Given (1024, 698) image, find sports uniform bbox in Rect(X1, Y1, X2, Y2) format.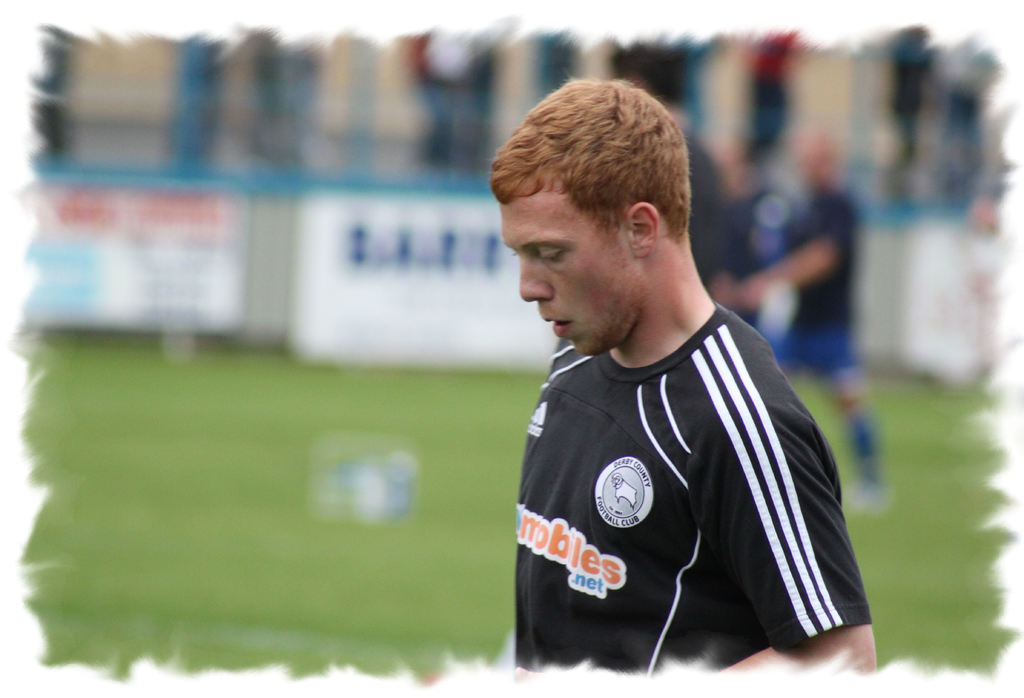
Rect(515, 300, 869, 673).
